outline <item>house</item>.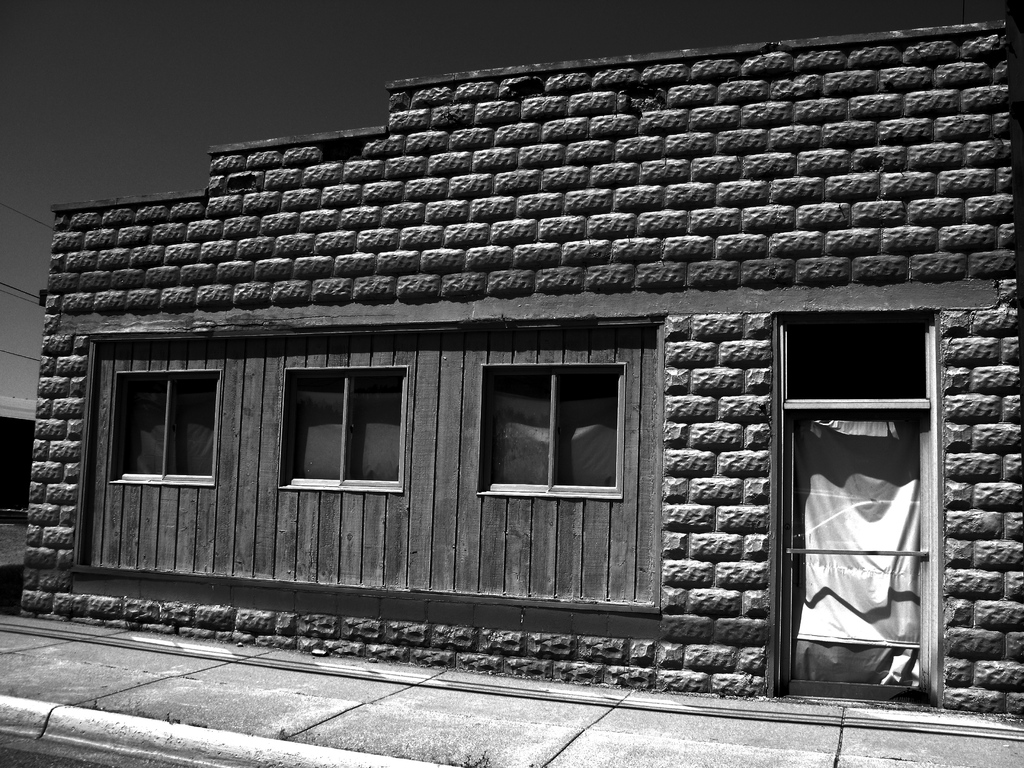
Outline: locate(13, 29, 1022, 701).
